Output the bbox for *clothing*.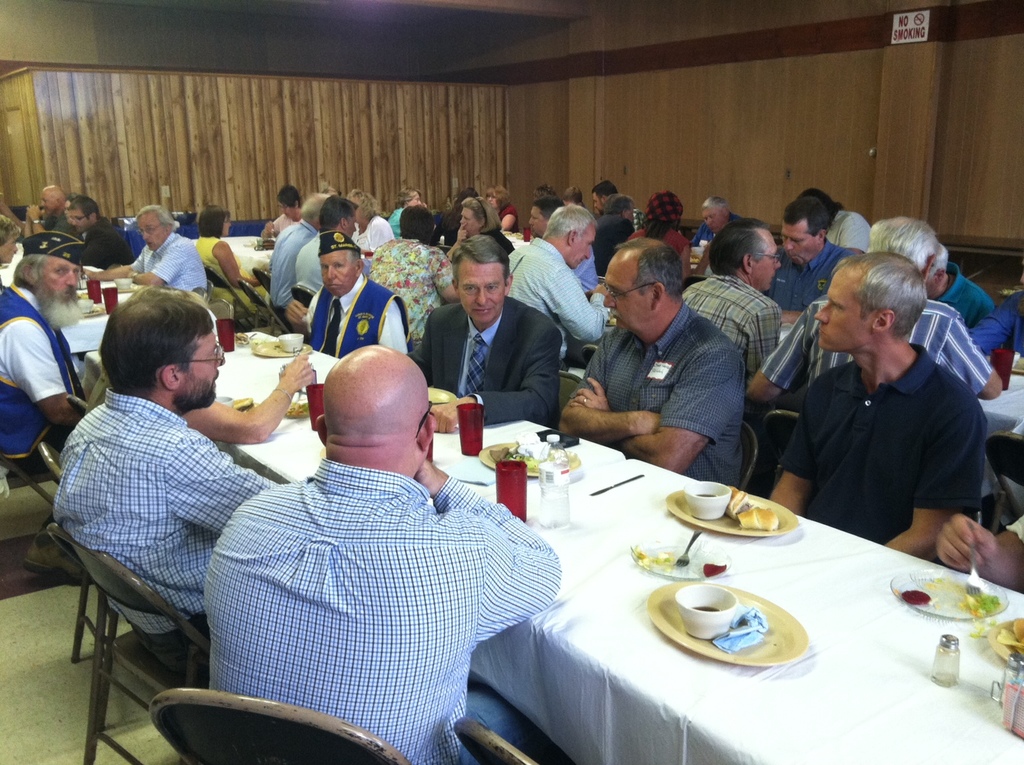
bbox=[411, 303, 556, 429].
